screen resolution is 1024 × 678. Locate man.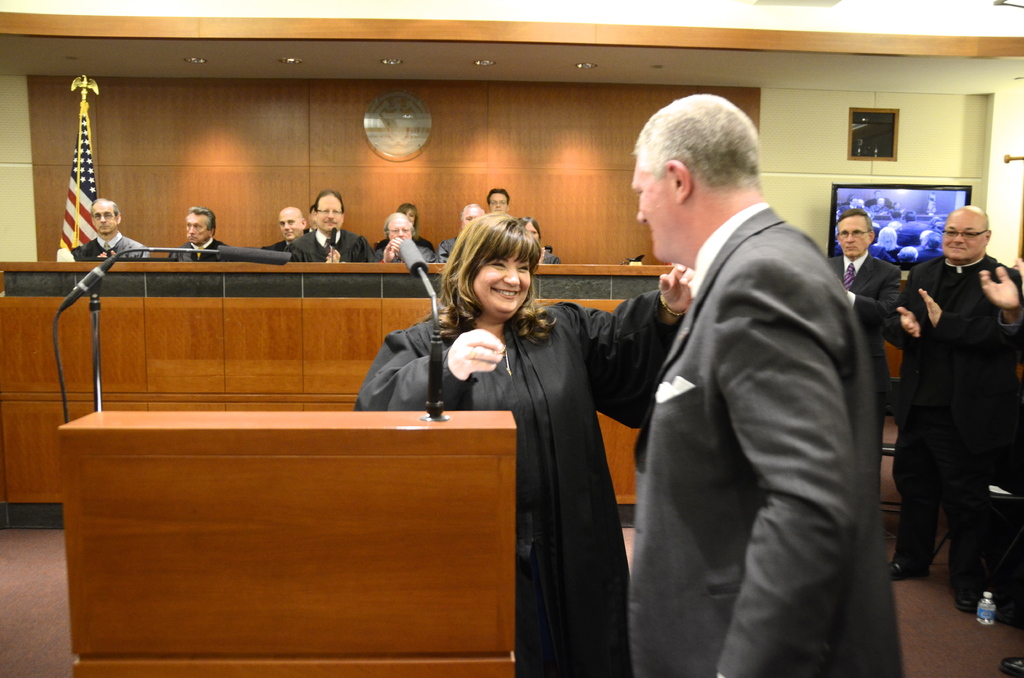
BBox(259, 204, 308, 262).
